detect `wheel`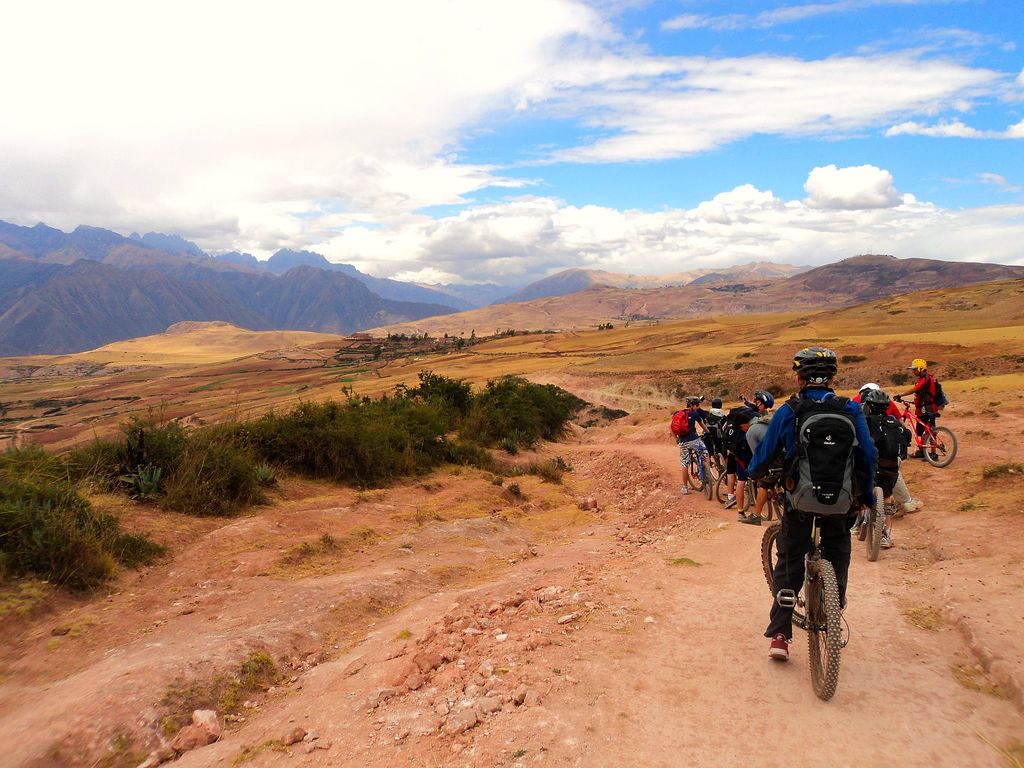
713, 468, 730, 503
